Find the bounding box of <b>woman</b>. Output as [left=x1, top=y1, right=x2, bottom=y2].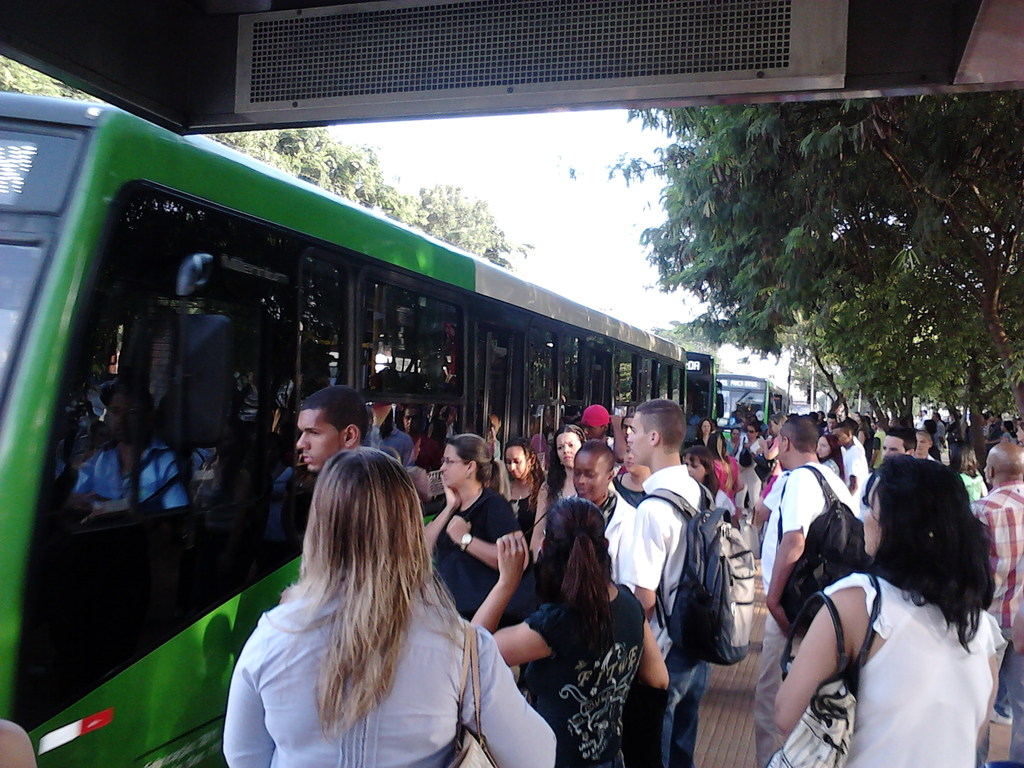
[left=689, top=442, right=741, bottom=539].
